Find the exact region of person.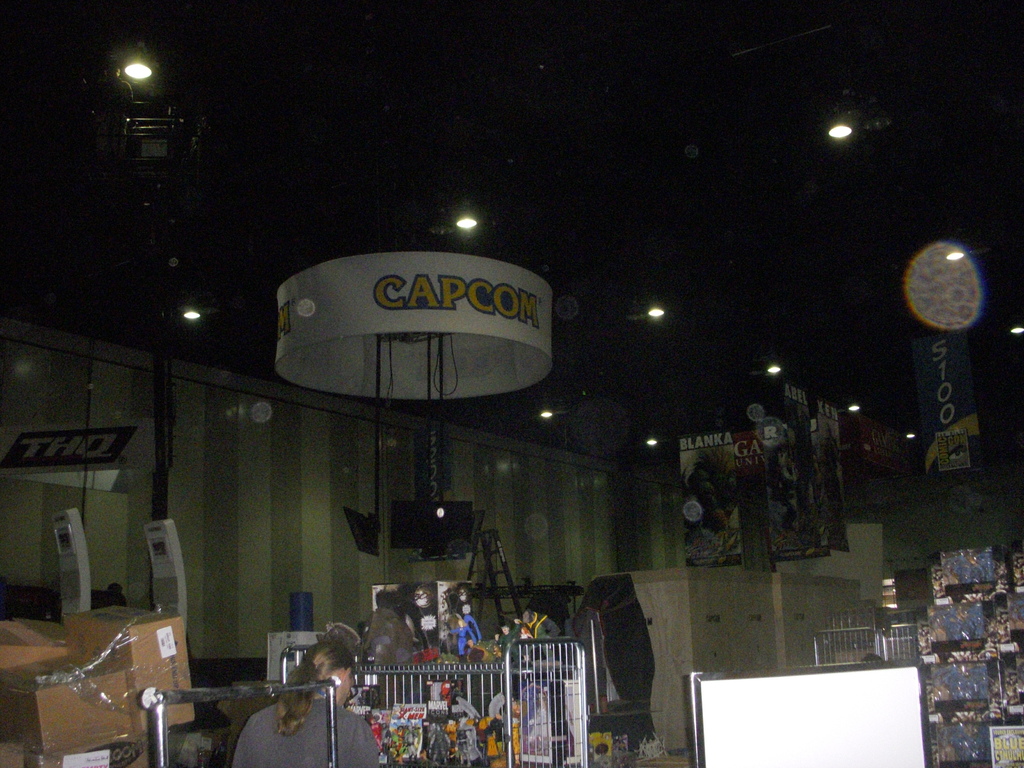
Exact region: bbox=[225, 643, 380, 767].
